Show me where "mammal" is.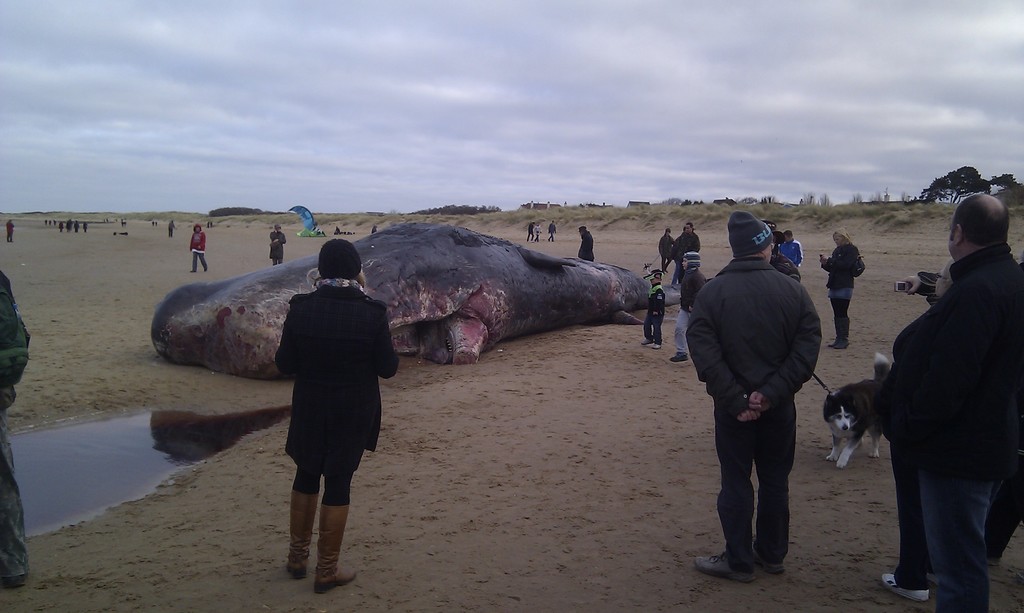
"mammal" is at 165/220/176/237.
